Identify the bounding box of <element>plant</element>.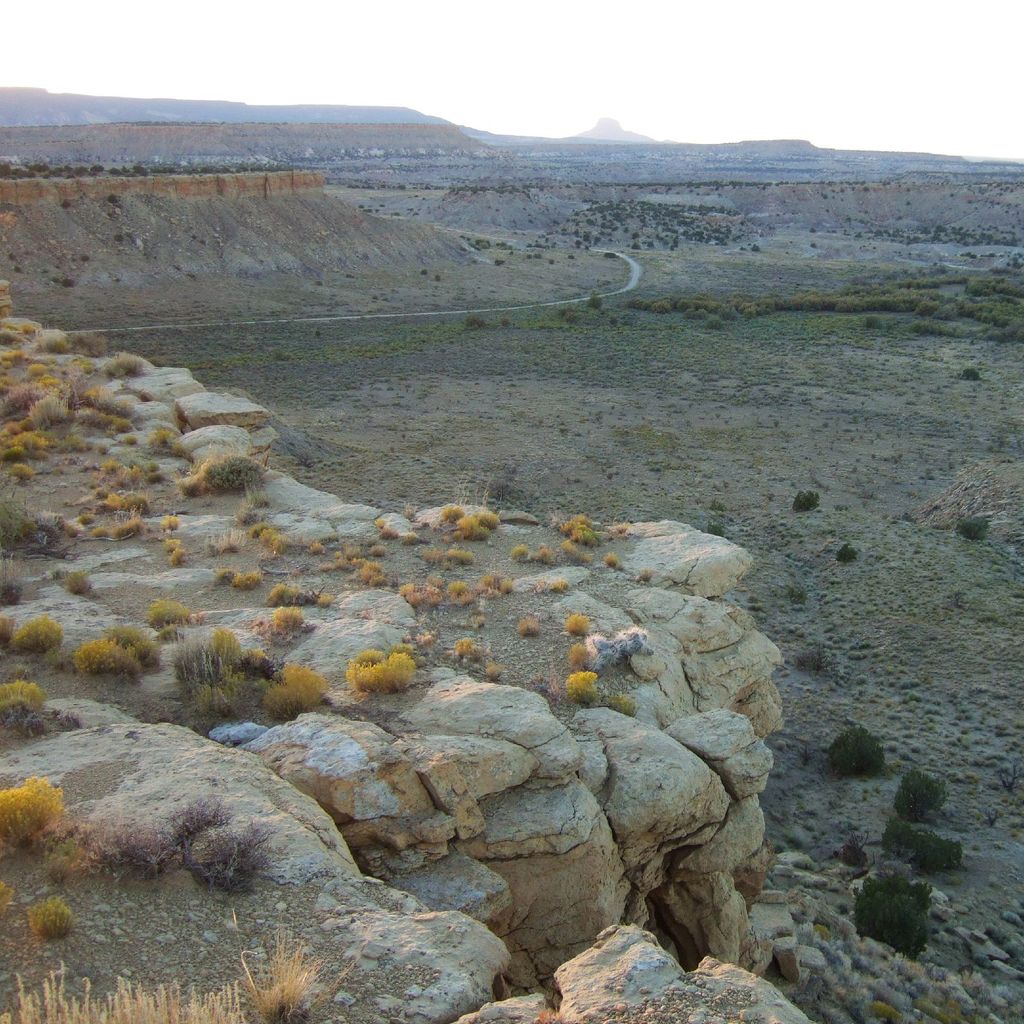
x1=375 y1=519 x2=387 y2=533.
